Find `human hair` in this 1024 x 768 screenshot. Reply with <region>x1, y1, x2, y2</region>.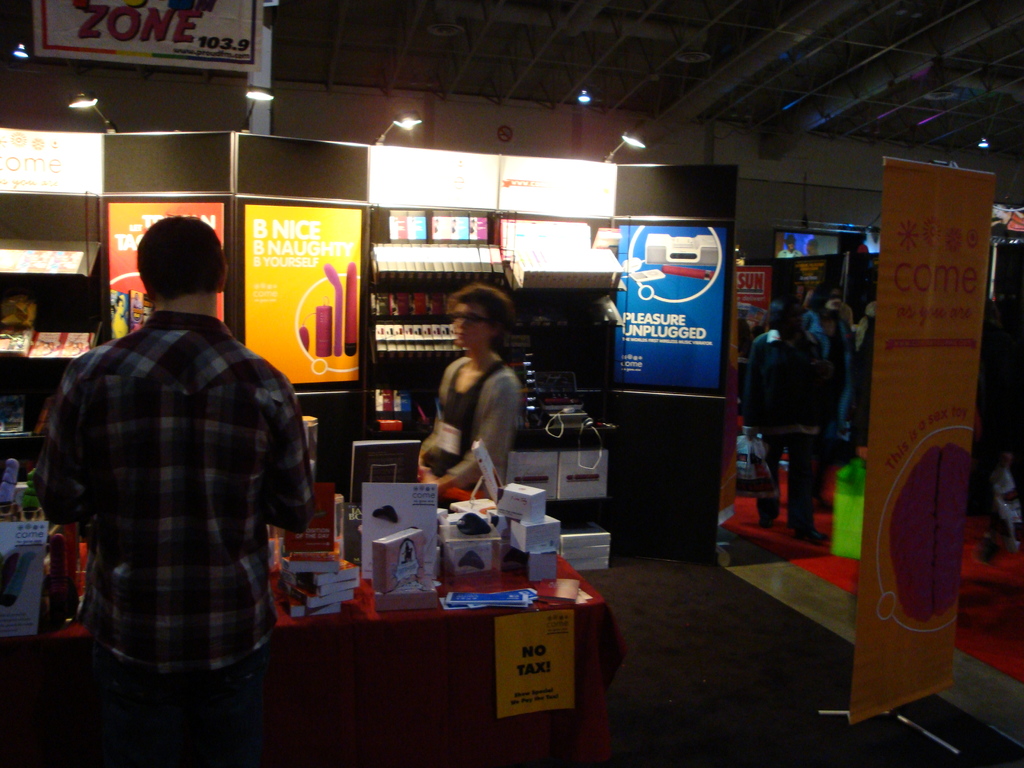
<region>449, 282, 515, 340</region>.
